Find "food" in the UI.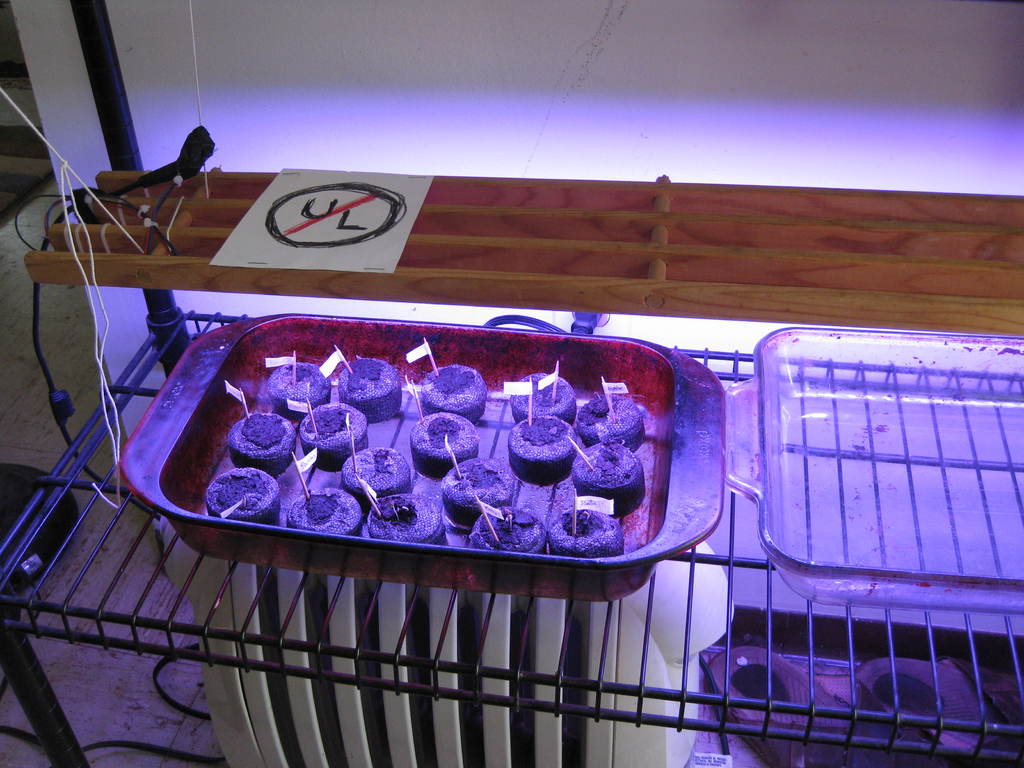
UI element at select_region(265, 362, 331, 424).
